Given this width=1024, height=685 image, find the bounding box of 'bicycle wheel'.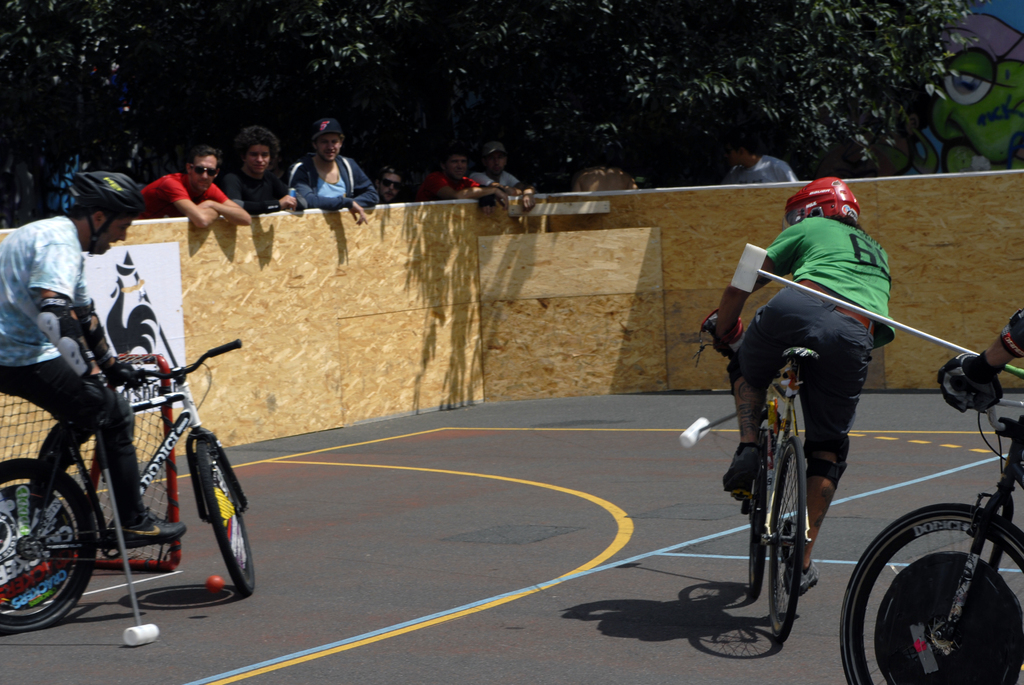
838,501,1023,684.
